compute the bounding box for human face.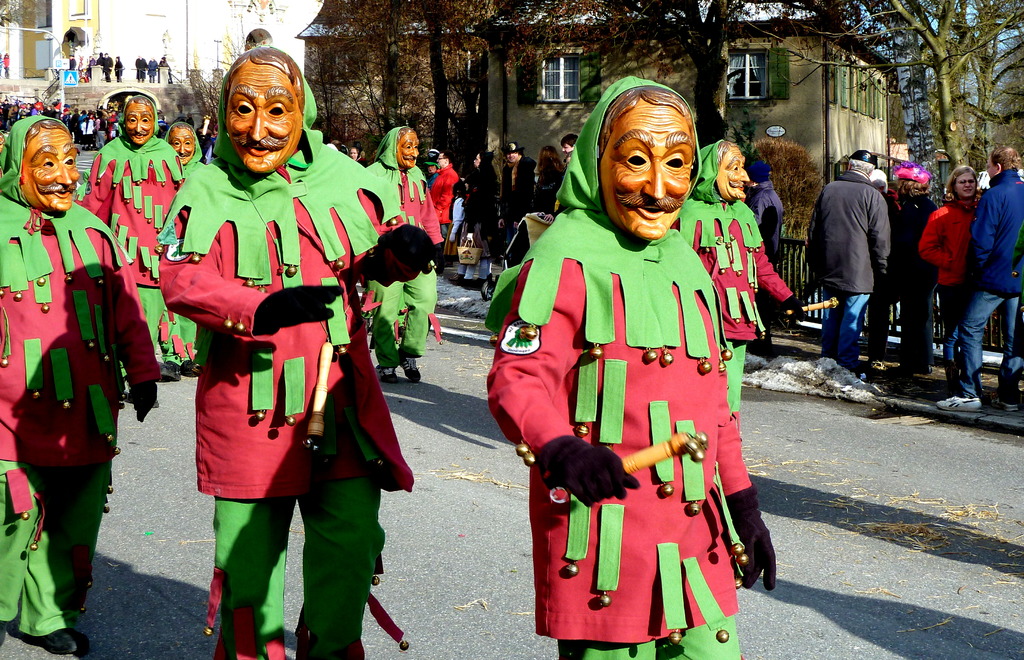
Rect(598, 105, 695, 240).
